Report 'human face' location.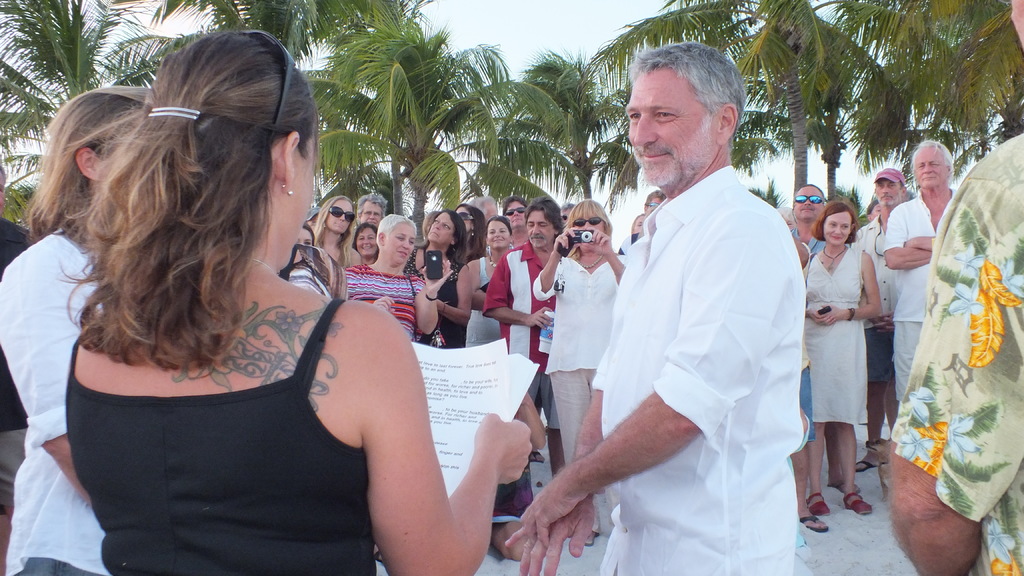
Report: {"x1": 819, "y1": 214, "x2": 853, "y2": 243}.
